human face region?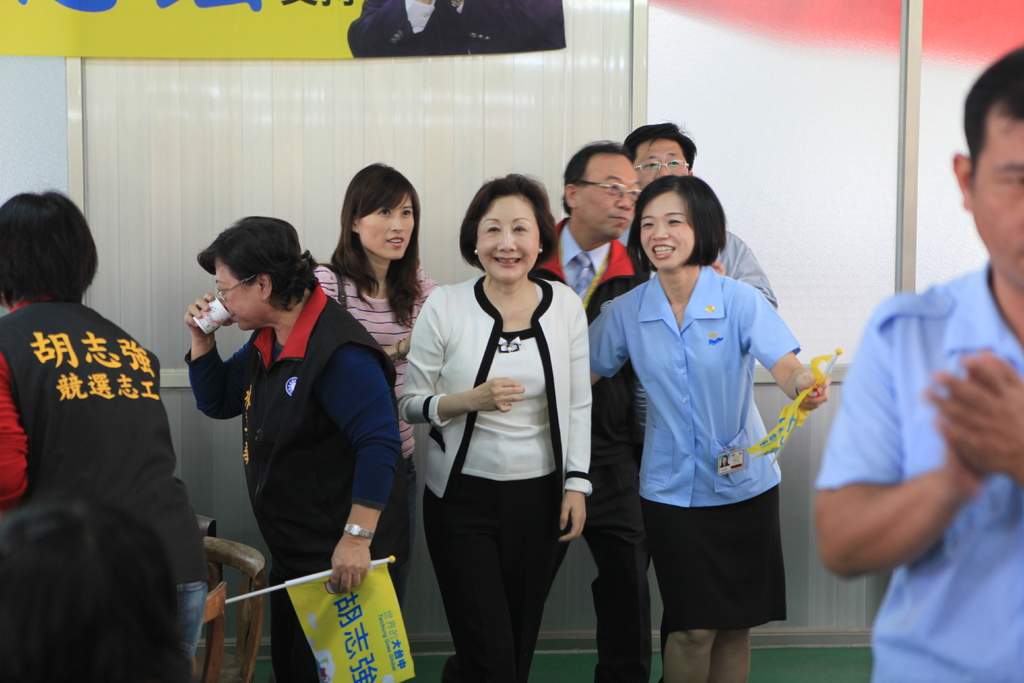
locate(976, 101, 1023, 292)
